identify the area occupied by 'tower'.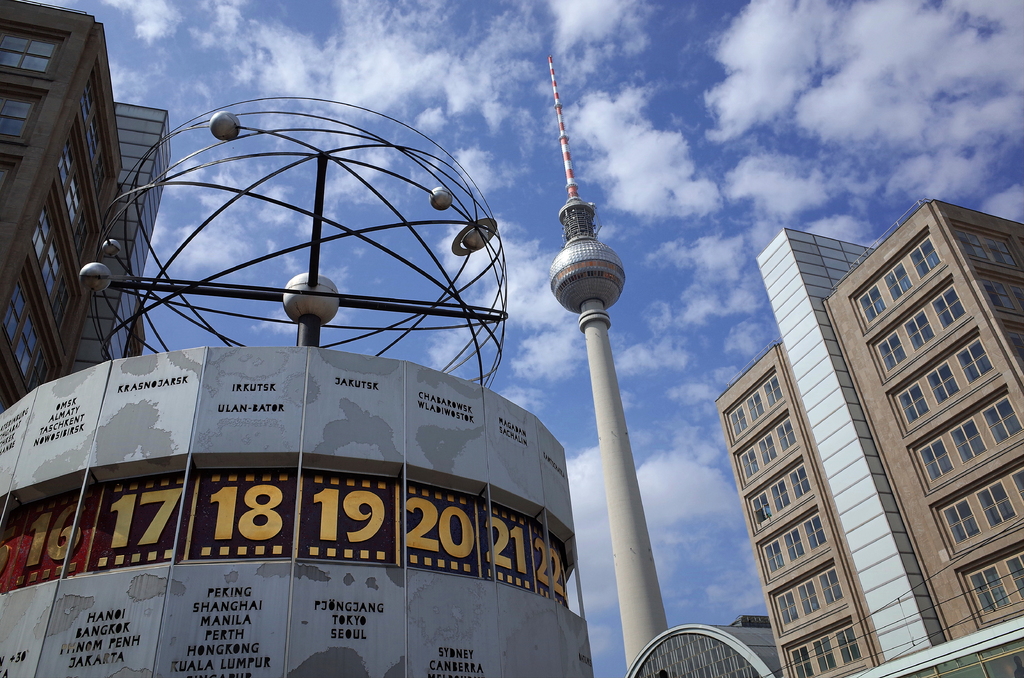
Area: BBox(708, 190, 1023, 677).
